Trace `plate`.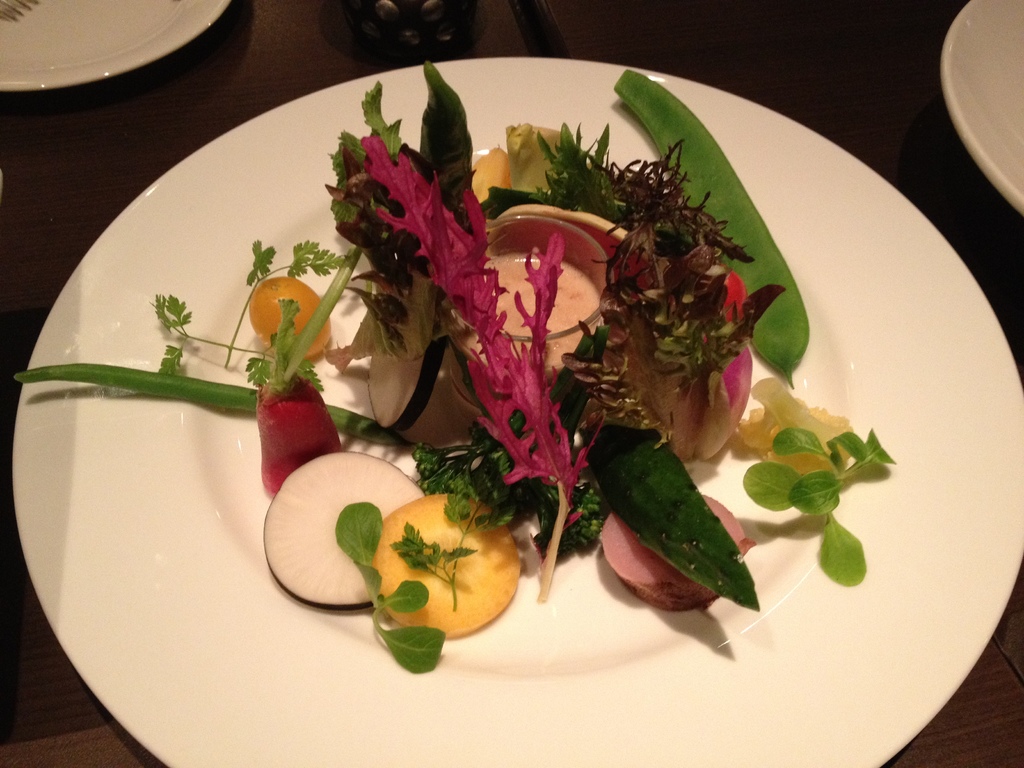
Traced to select_region(8, 56, 1023, 767).
